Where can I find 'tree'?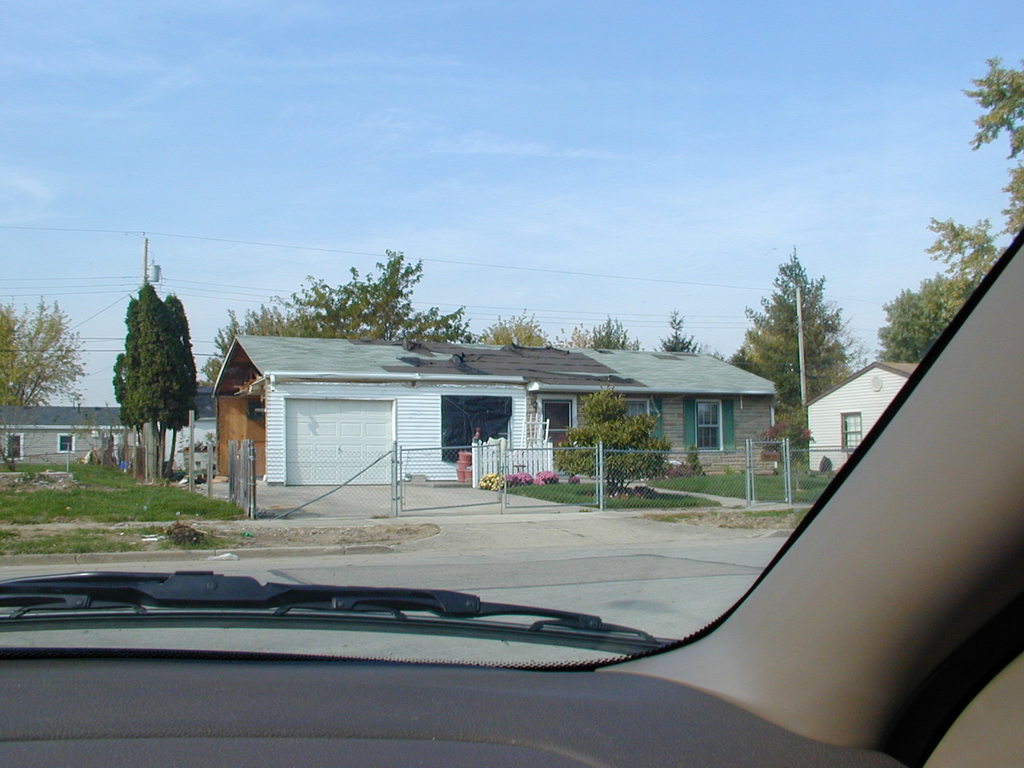
You can find it at 106:281:200:429.
